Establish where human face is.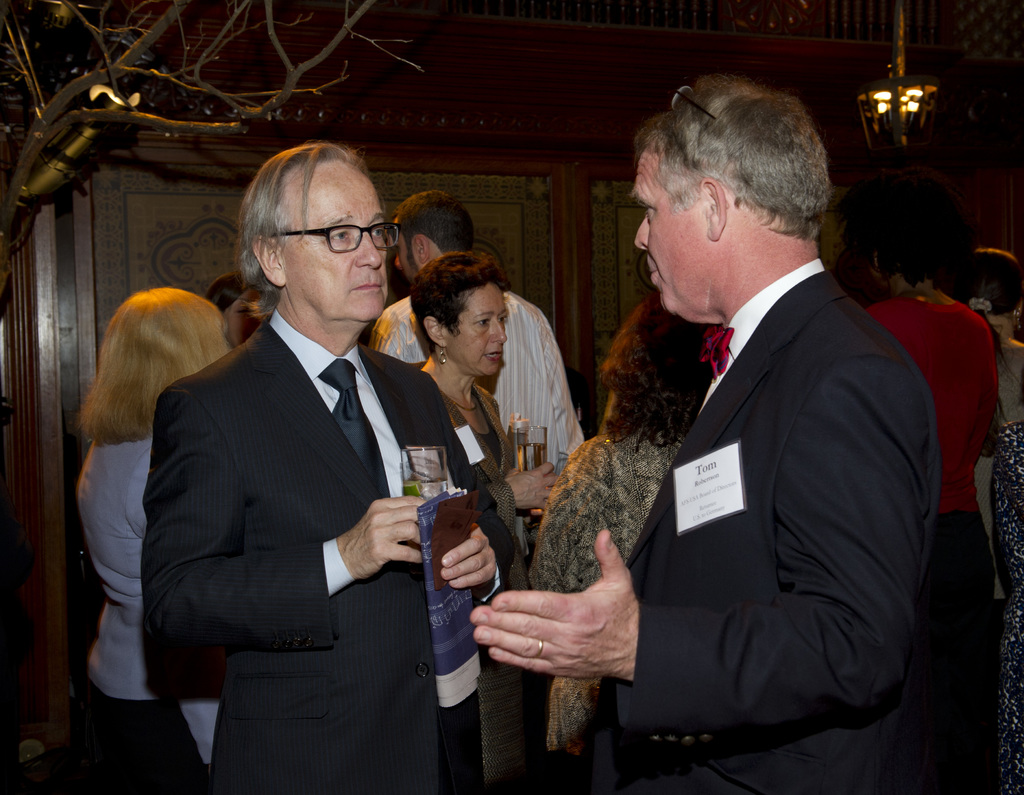
Established at [left=444, top=285, right=509, bottom=375].
